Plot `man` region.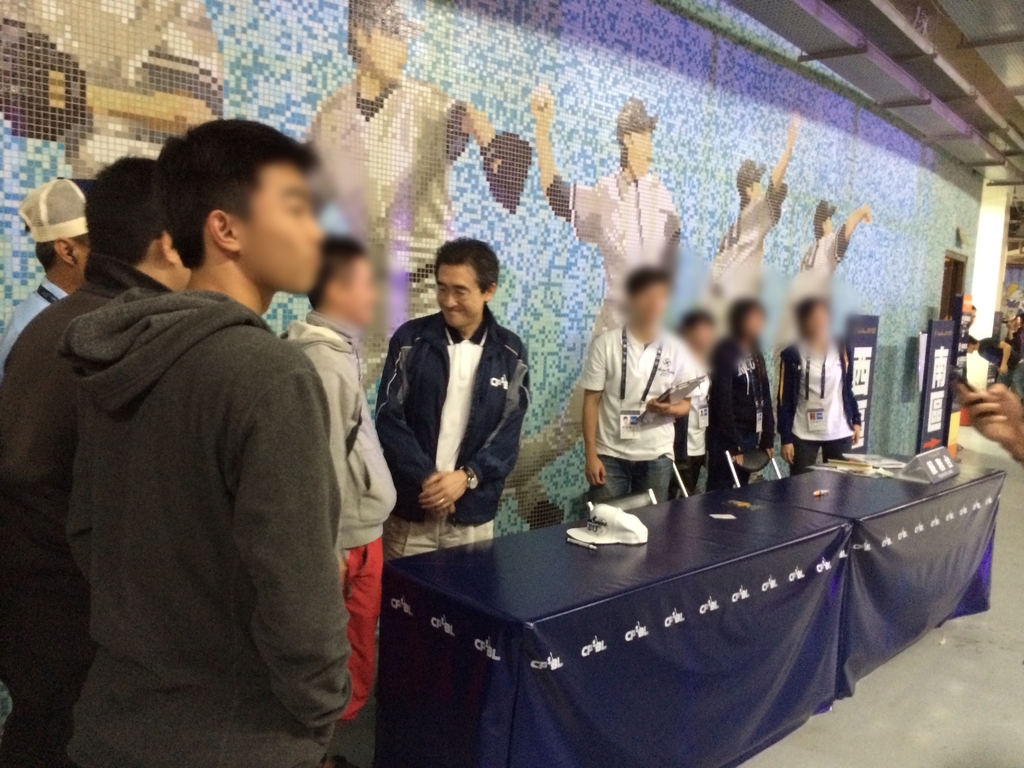
Plotted at 0,156,191,767.
